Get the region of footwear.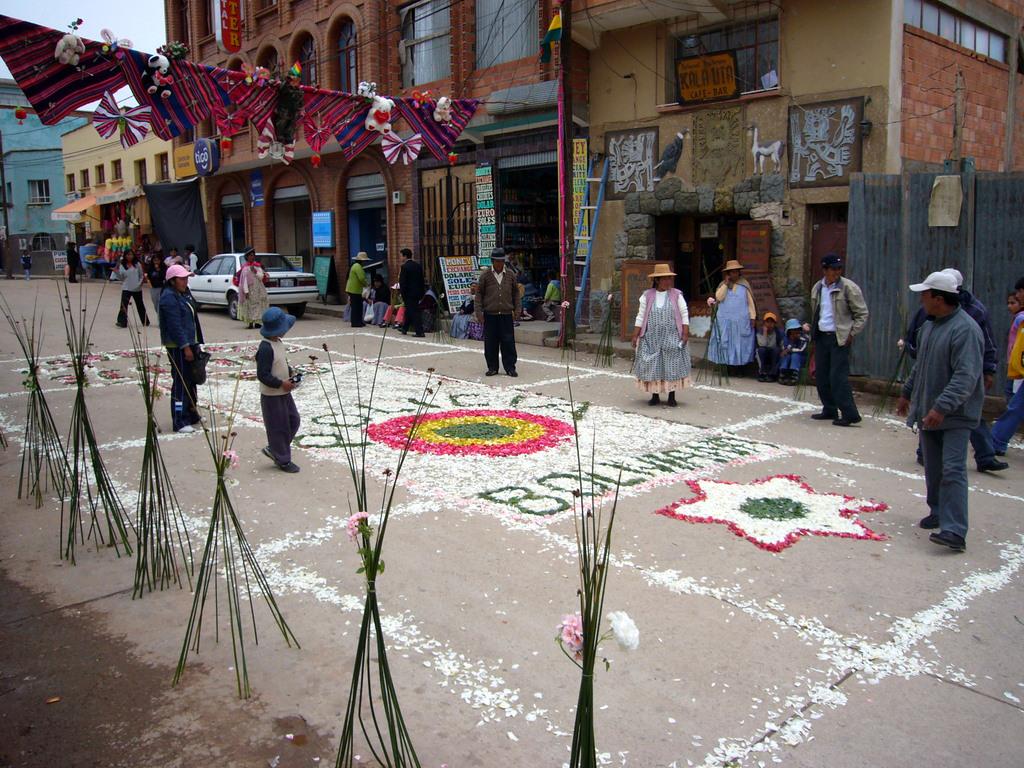
[417,330,427,336].
